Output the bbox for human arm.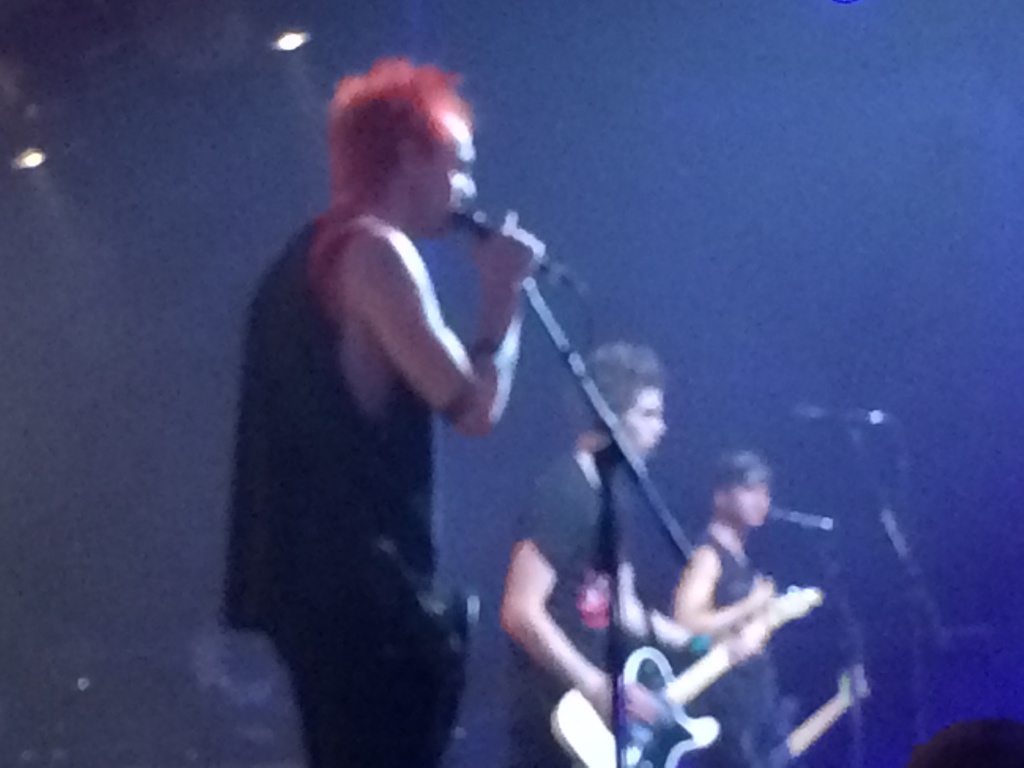
504:479:666:744.
